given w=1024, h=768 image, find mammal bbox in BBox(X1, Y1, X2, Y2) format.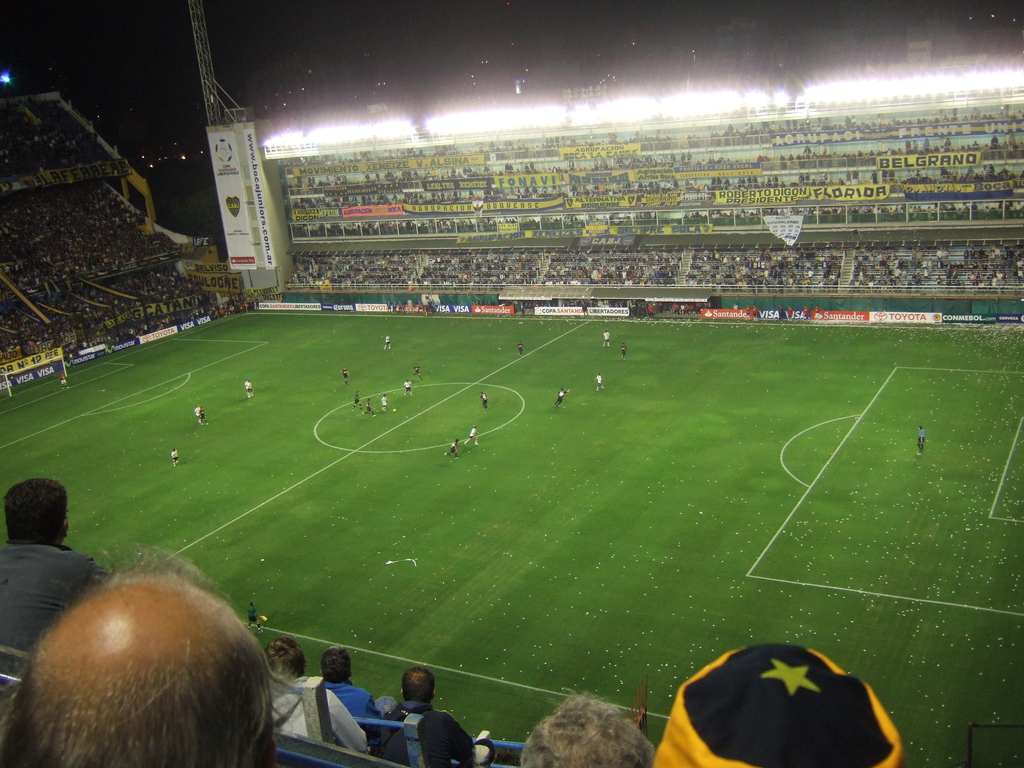
BBox(410, 361, 420, 378).
